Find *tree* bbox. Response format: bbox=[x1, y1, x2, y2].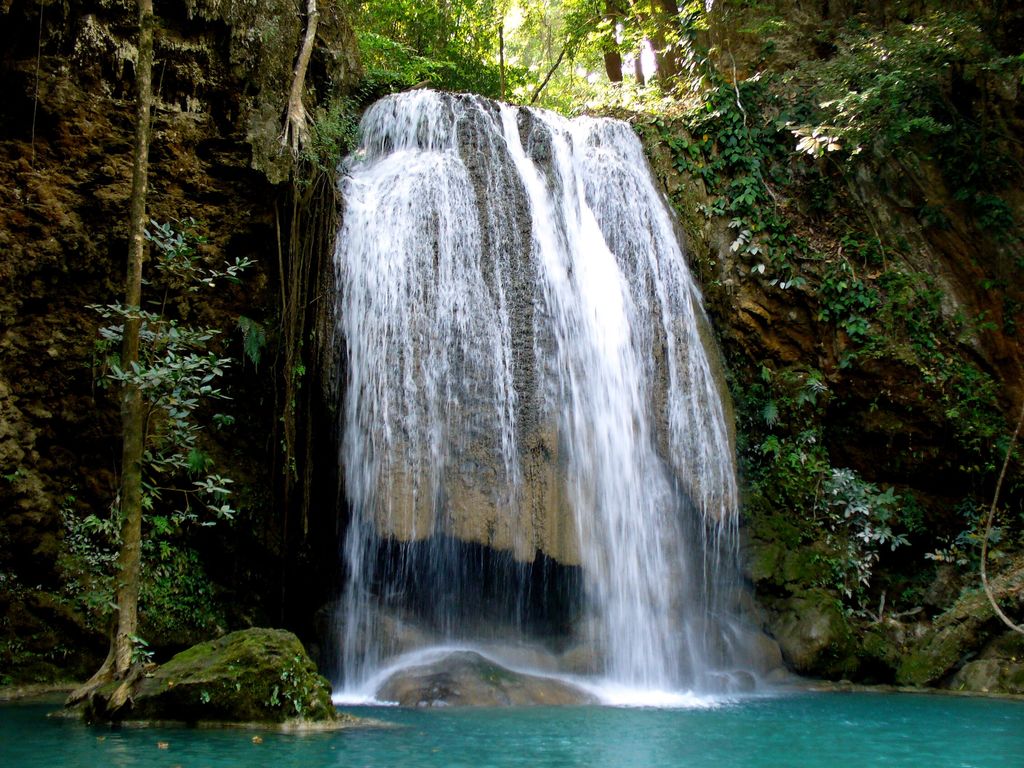
bbox=[547, 0, 658, 97].
